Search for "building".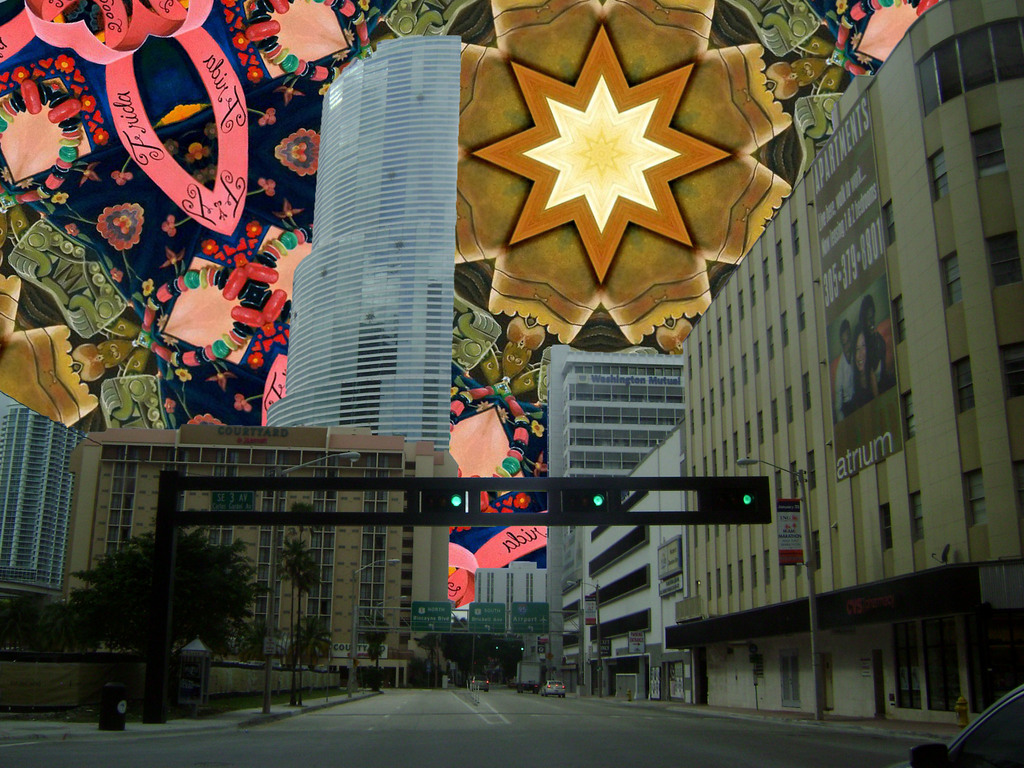
Found at [left=679, top=0, right=1023, bottom=711].
